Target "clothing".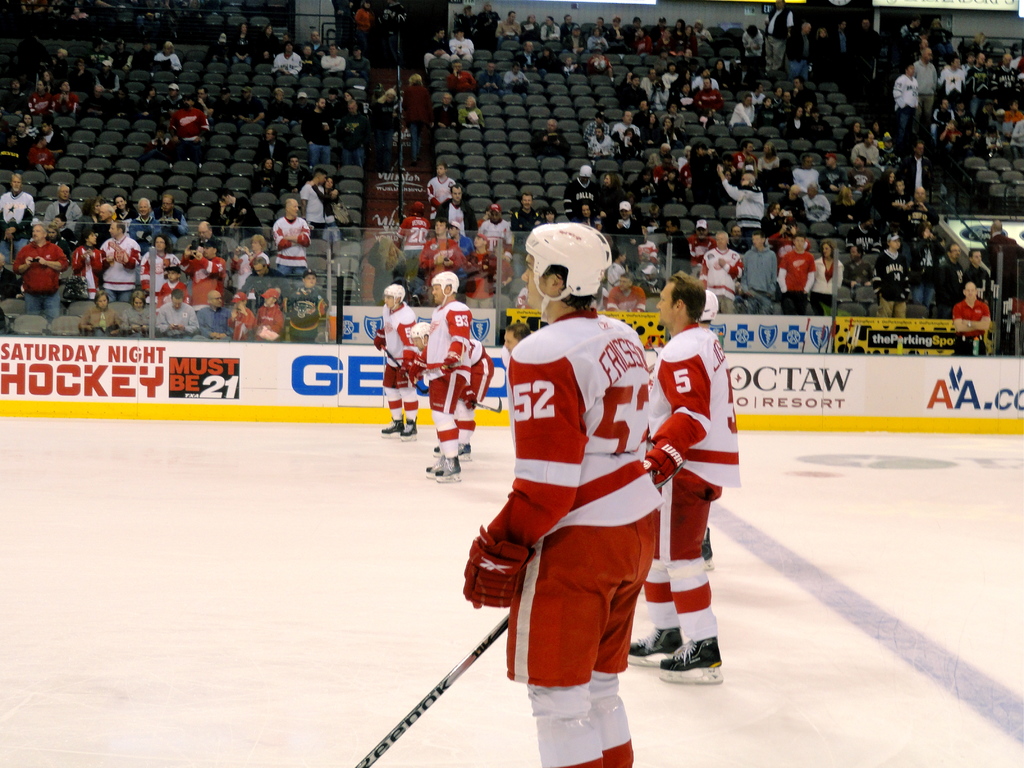
Target region: 946/73/968/104.
